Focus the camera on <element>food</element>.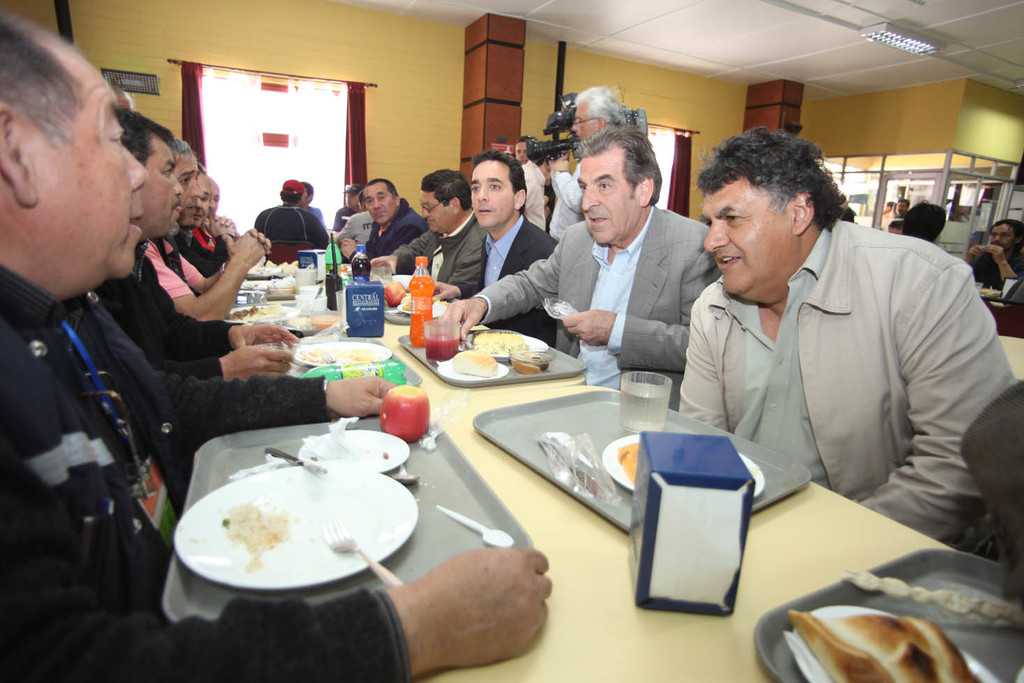
Focus region: locate(771, 580, 972, 680).
